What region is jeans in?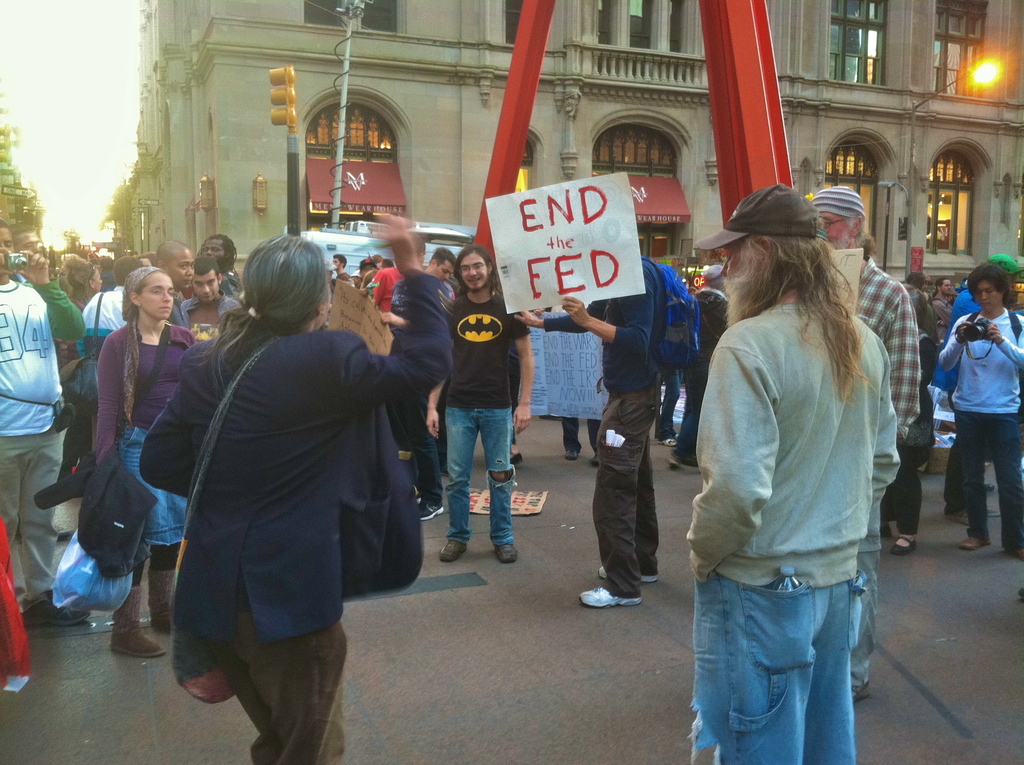
x1=447, y1=406, x2=515, y2=545.
